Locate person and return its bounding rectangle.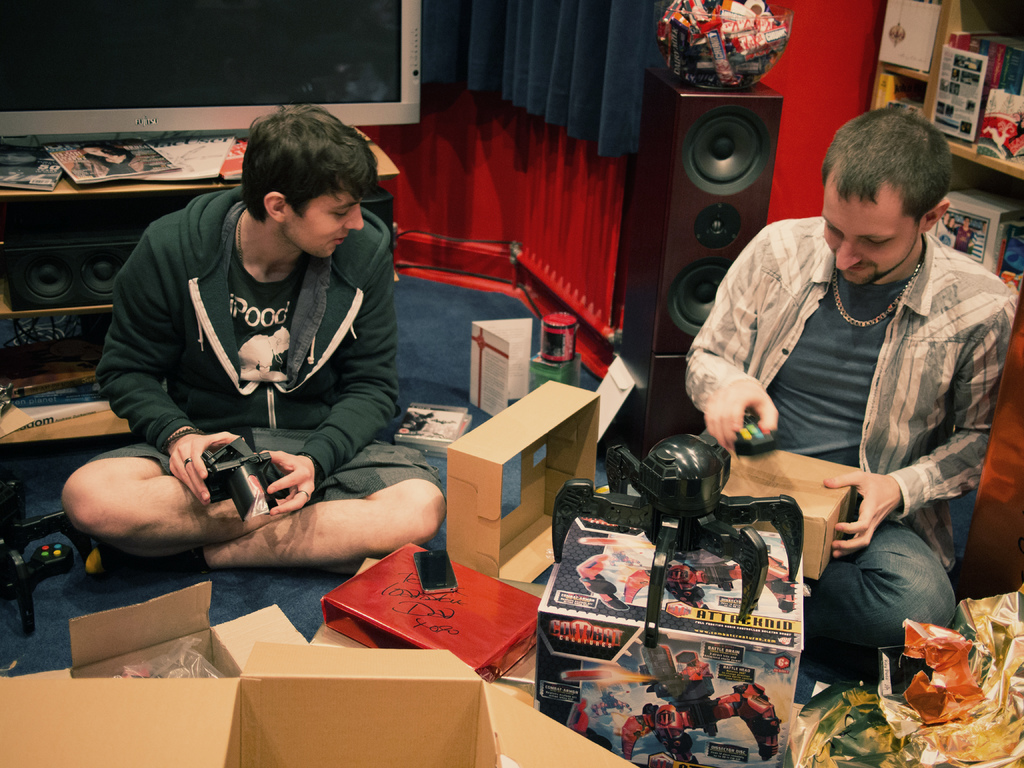
<box>972,224,989,260</box>.
